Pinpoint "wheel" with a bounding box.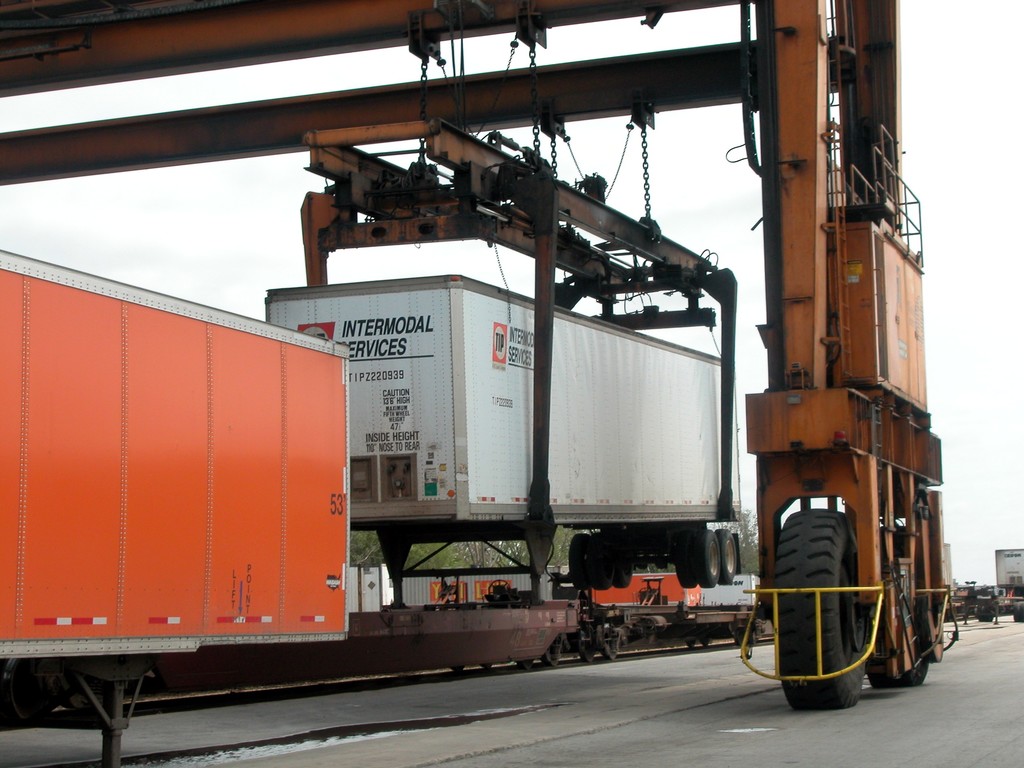
(0, 655, 61, 726).
